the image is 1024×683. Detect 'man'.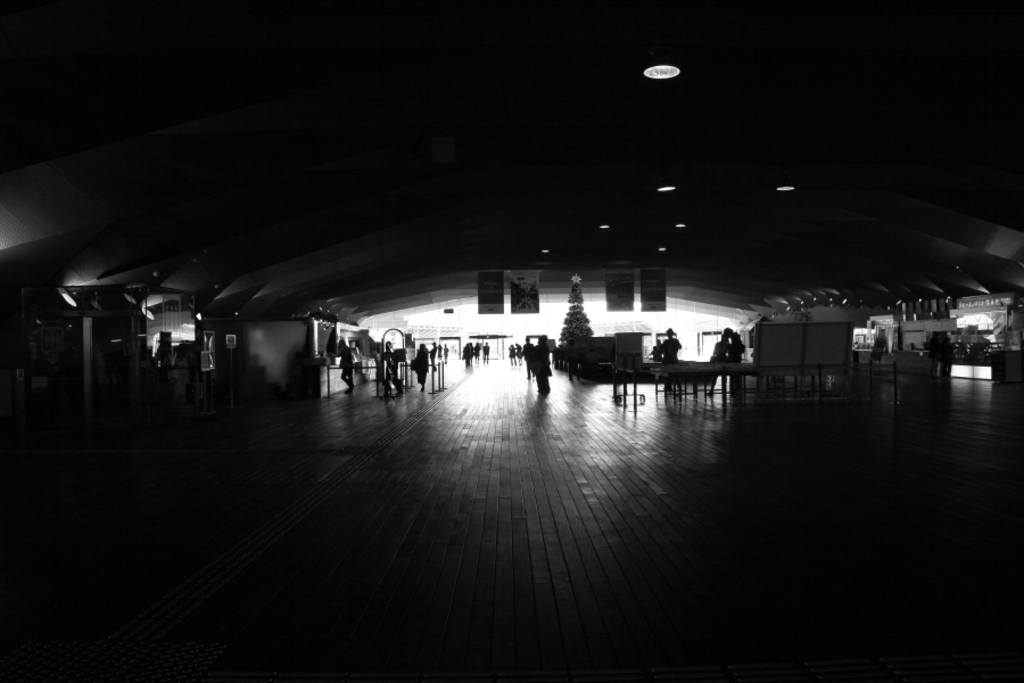
Detection: l=381, t=342, r=404, b=397.
